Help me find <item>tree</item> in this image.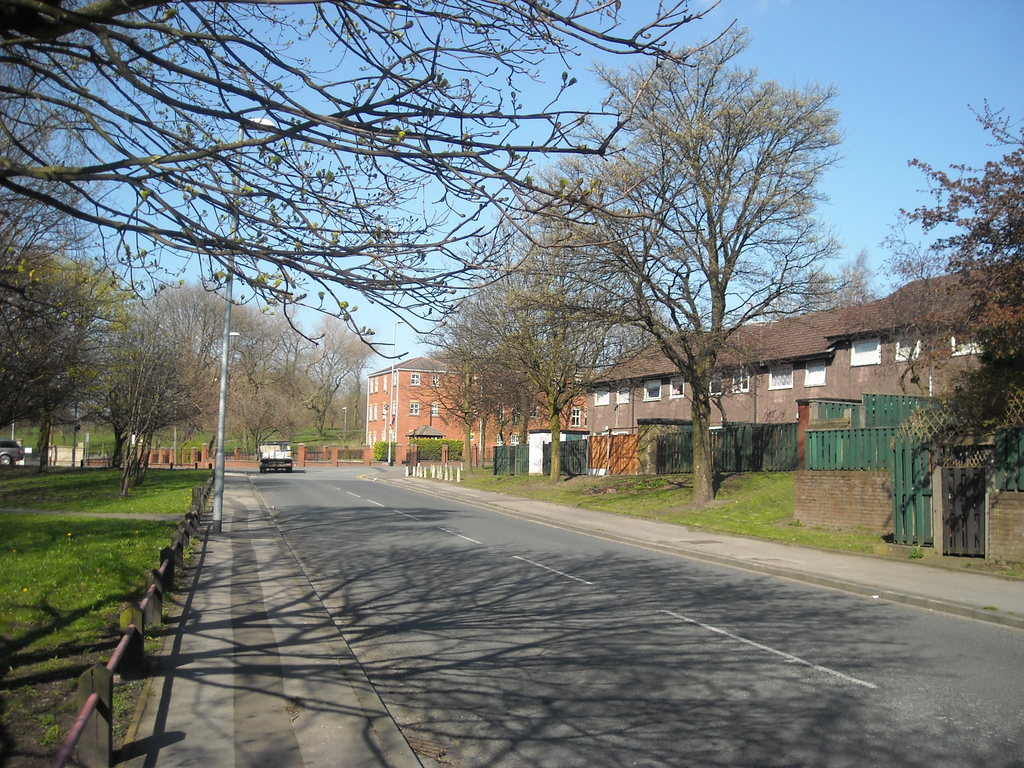
Found it: <bbox>103, 342, 175, 501</bbox>.
